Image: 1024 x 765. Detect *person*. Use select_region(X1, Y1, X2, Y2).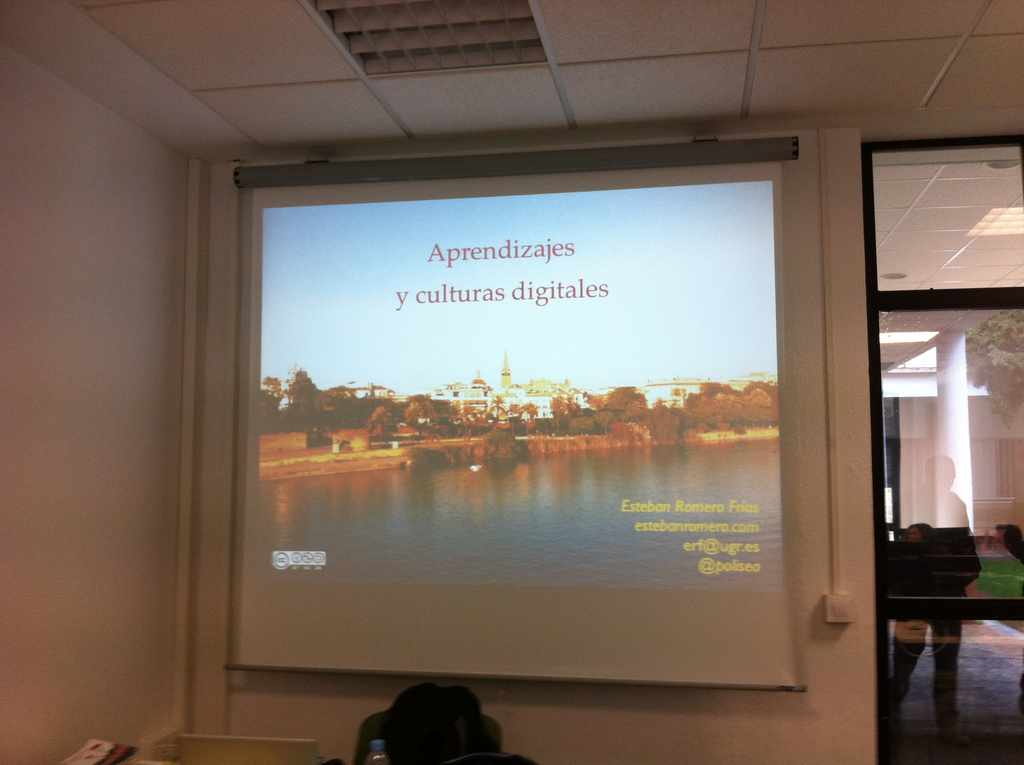
select_region(867, 449, 1000, 750).
